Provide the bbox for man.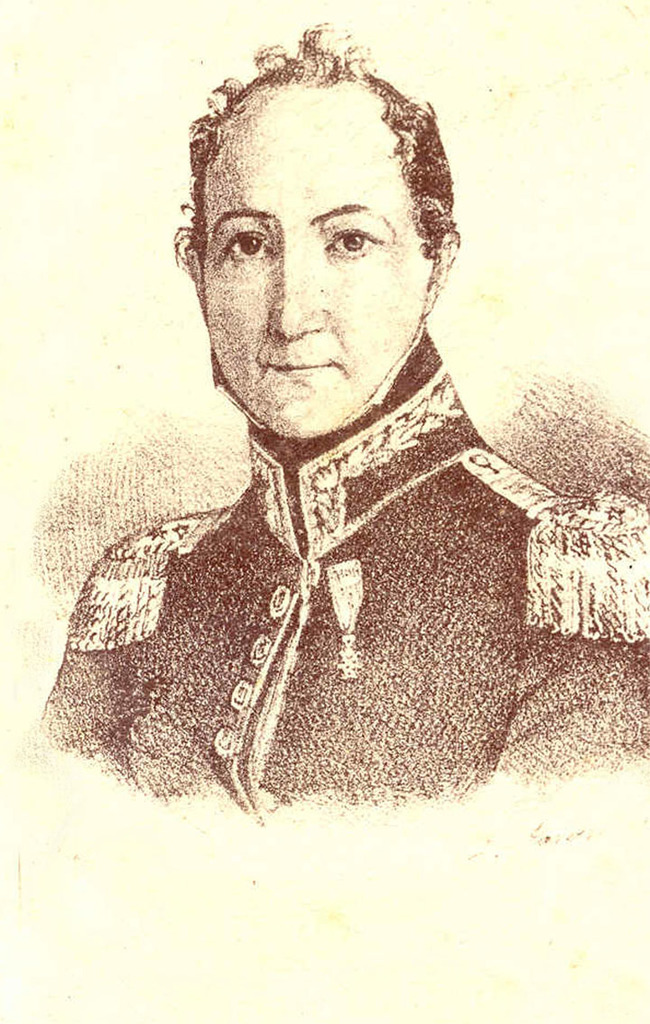
{"x1": 44, "y1": 48, "x2": 604, "y2": 841}.
